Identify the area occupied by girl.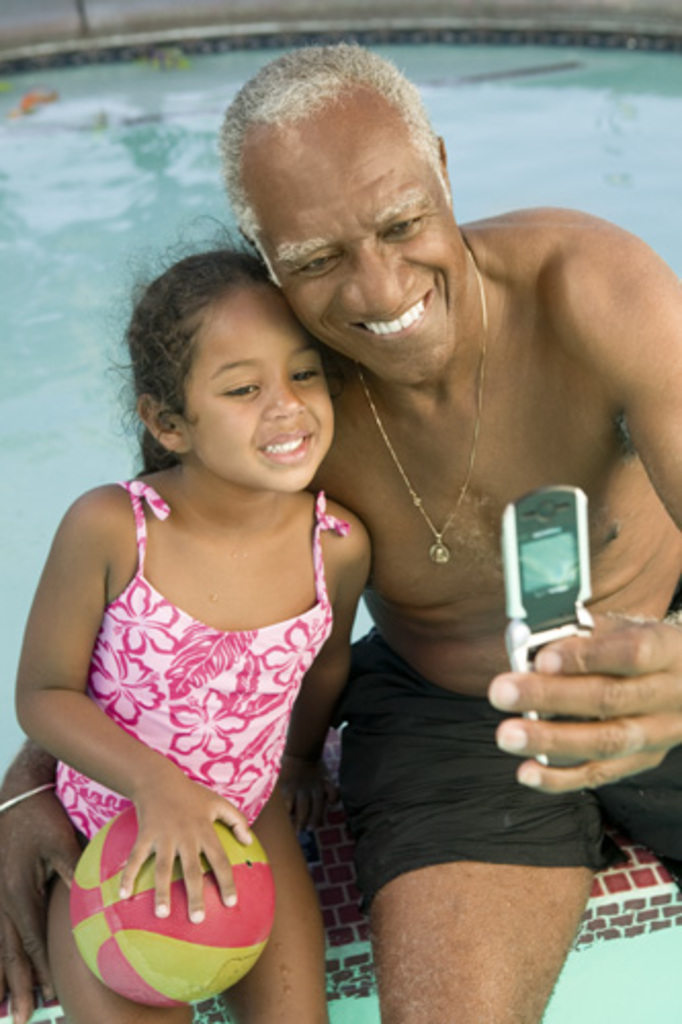
Area: x1=18, y1=225, x2=385, y2=1022.
